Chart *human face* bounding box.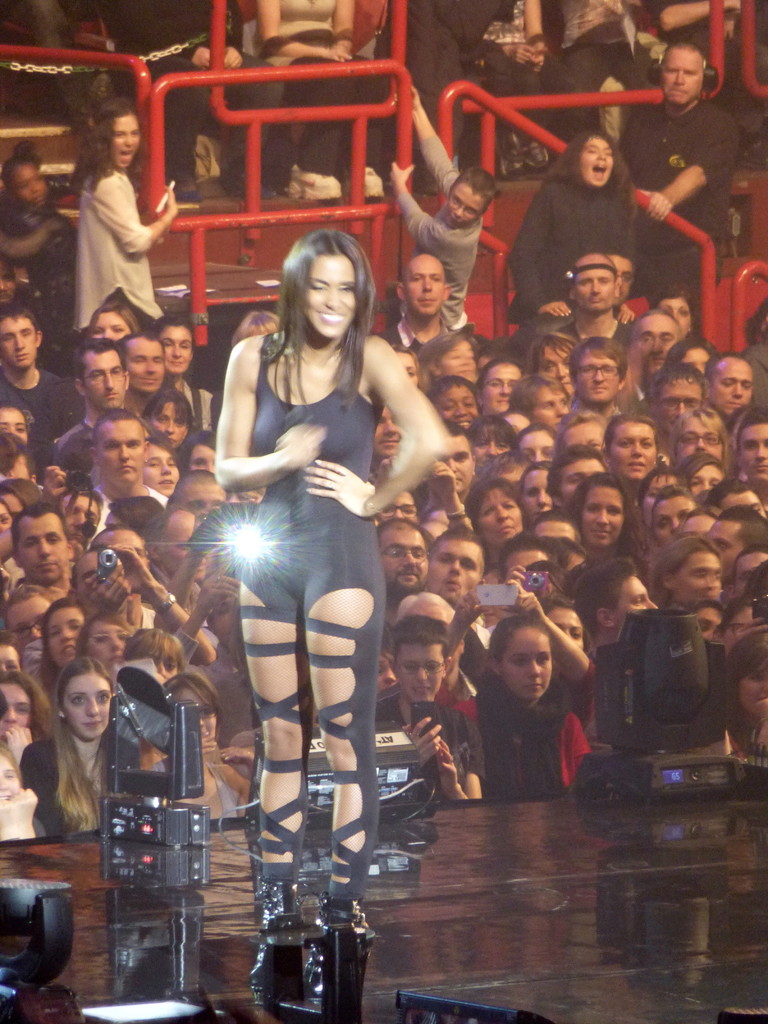
Charted: {"x1": 445, "y1": 183, "x2": 484, "y2": 227}.
